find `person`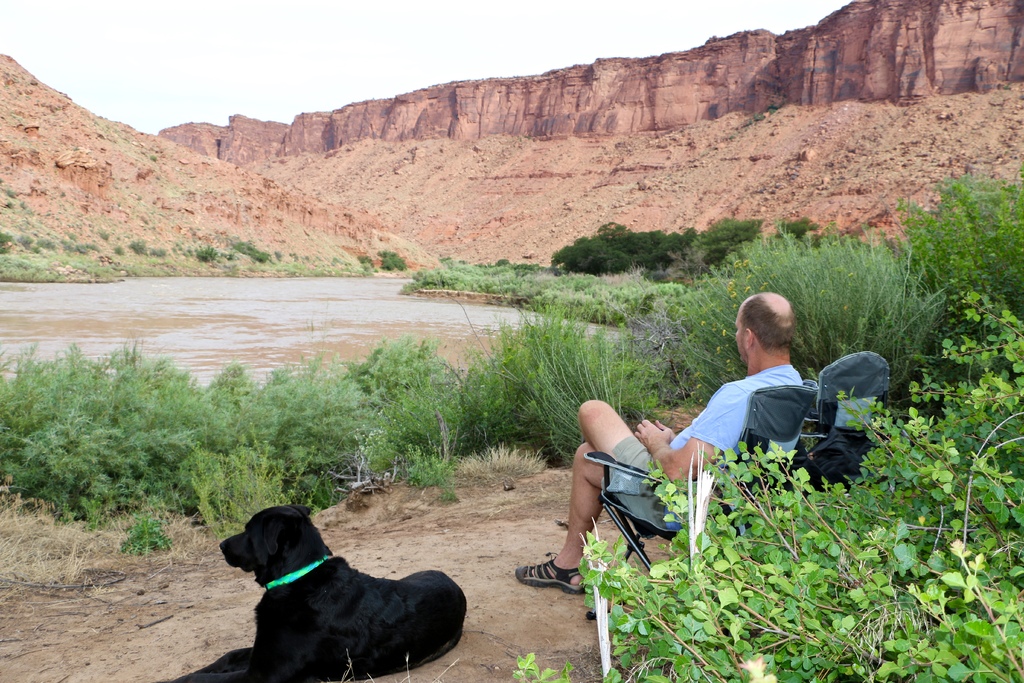
(509,292,813,600)
